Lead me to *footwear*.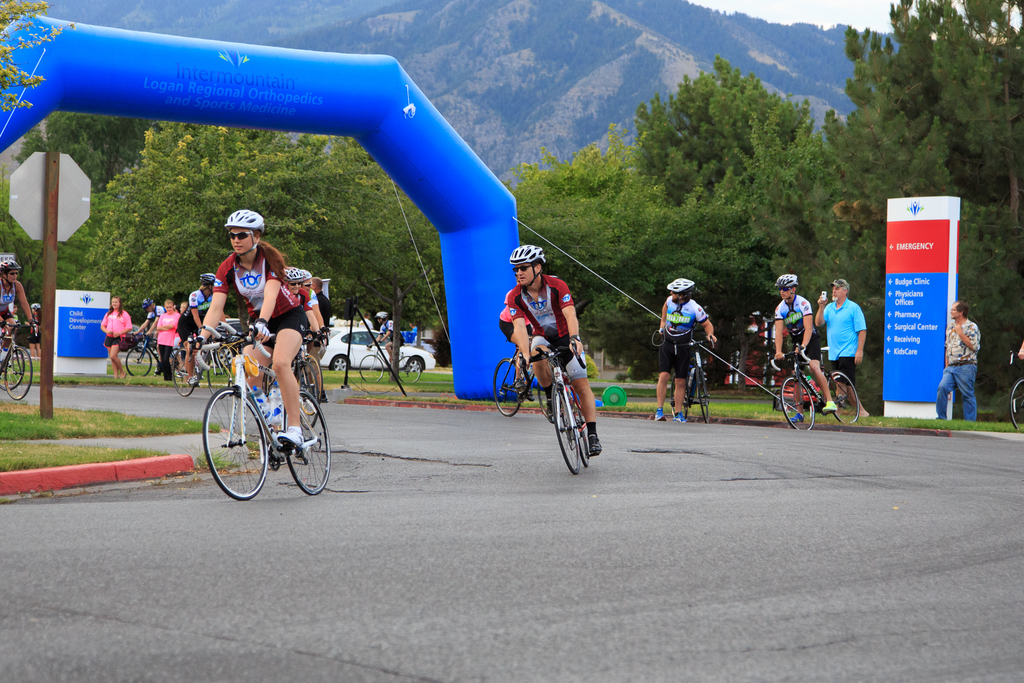
Lead to select_region(190, 375, 198, 390).
